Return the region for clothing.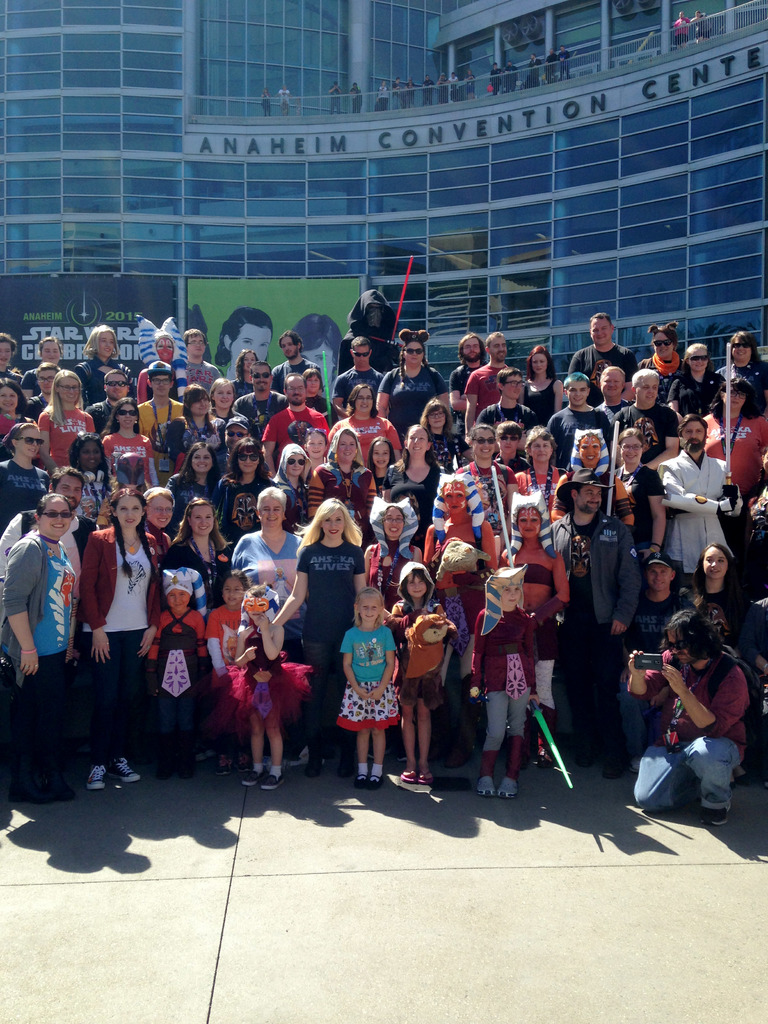
{"x1": 132, "y1": 526, "x2": 178, "y2": 676}.
